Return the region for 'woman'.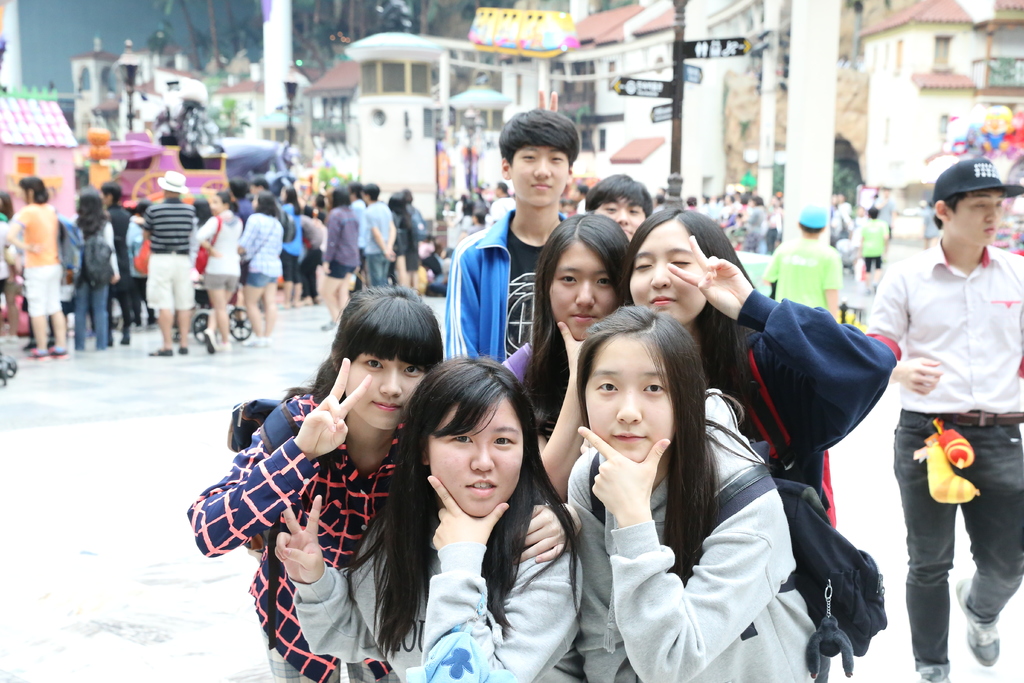
select_region(237, 193, 284, 340).
